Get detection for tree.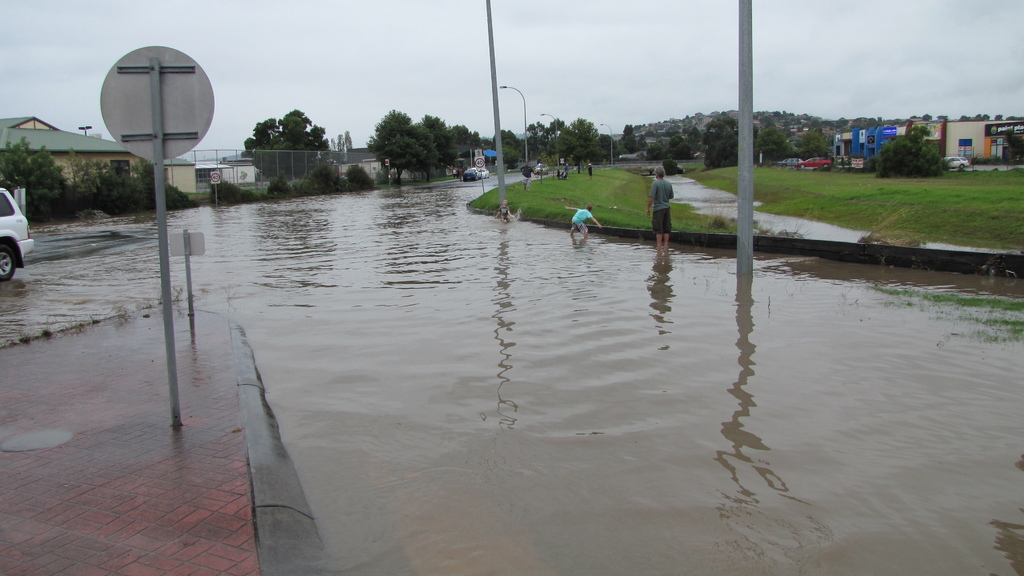
Detection: [left=404, top=124, right=439, bottom=179].
